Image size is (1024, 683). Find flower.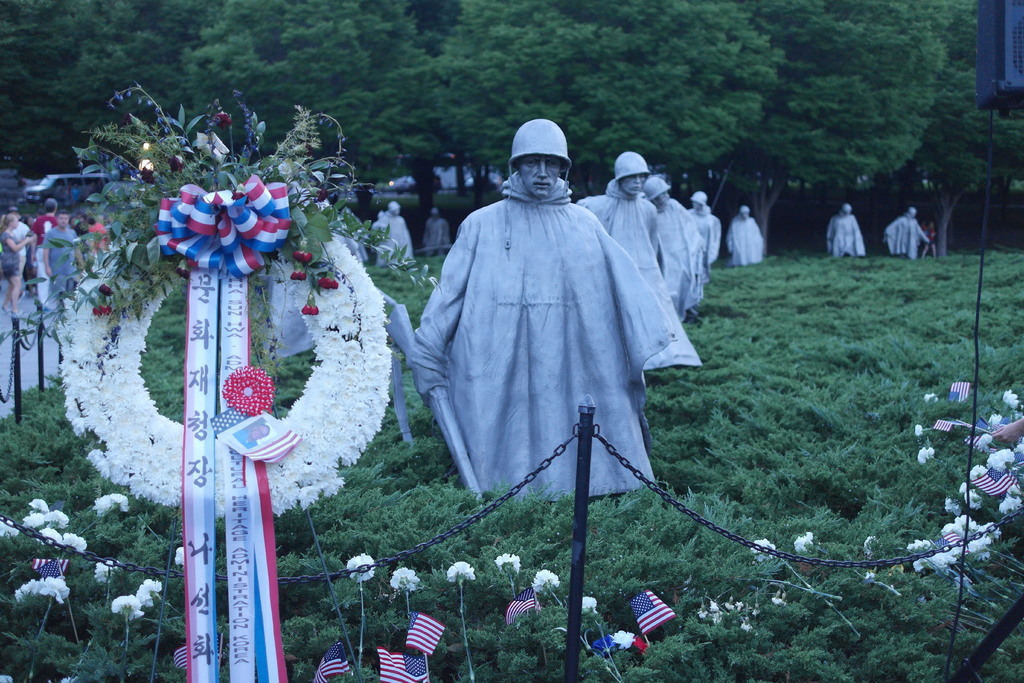
{"left": 109, "top": 593, "right": 144, "bottom": 620}.
